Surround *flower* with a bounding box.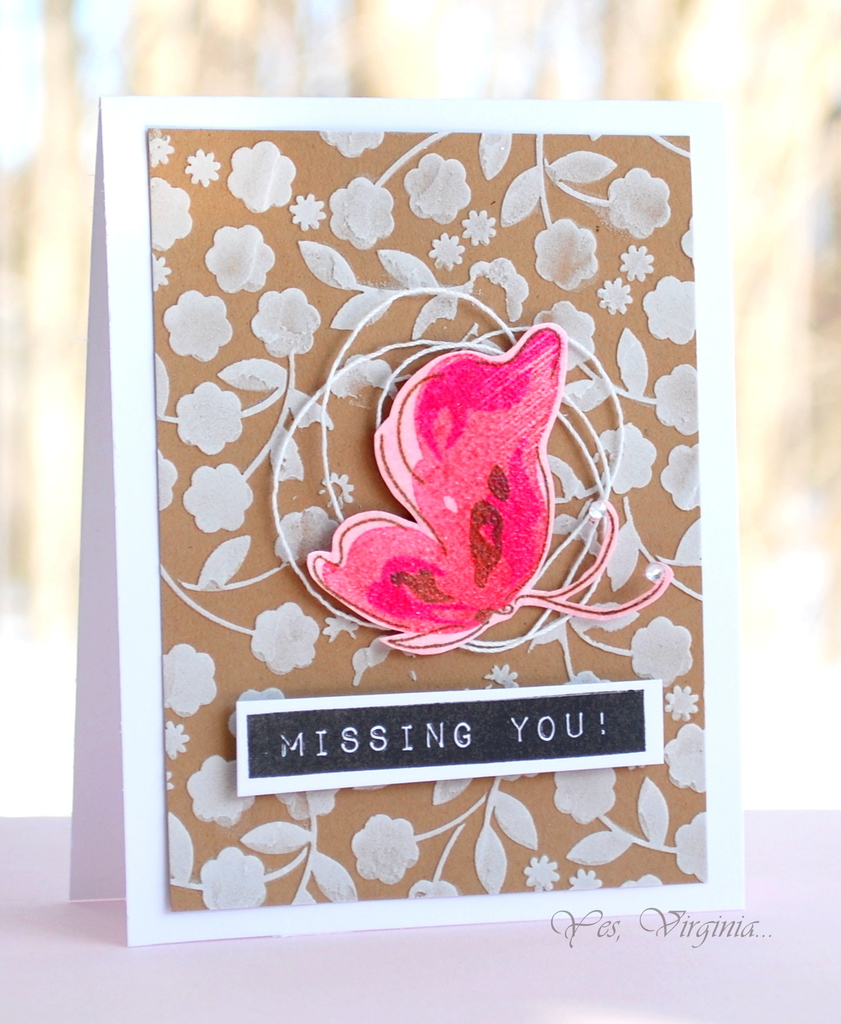
Rect(152, 134, 172, 164).
